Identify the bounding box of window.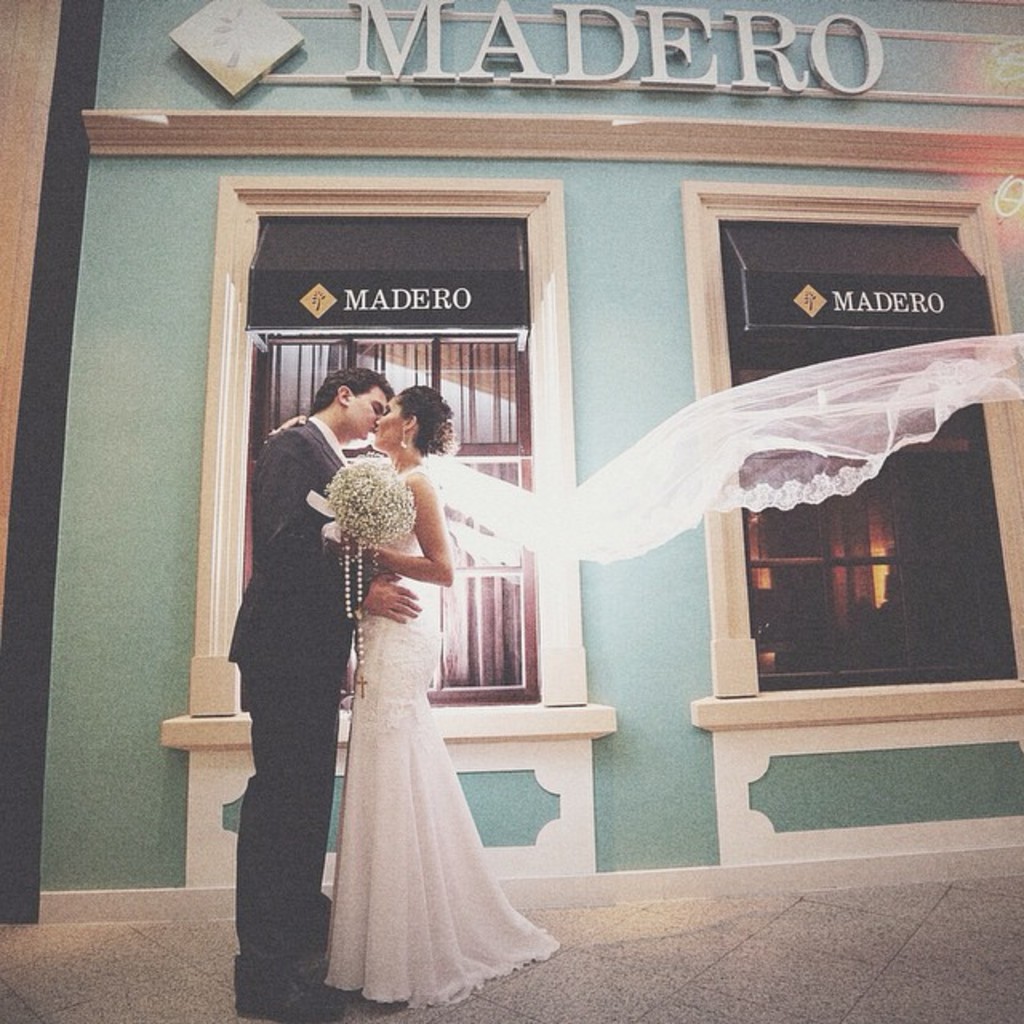
683,181,1022,693.
